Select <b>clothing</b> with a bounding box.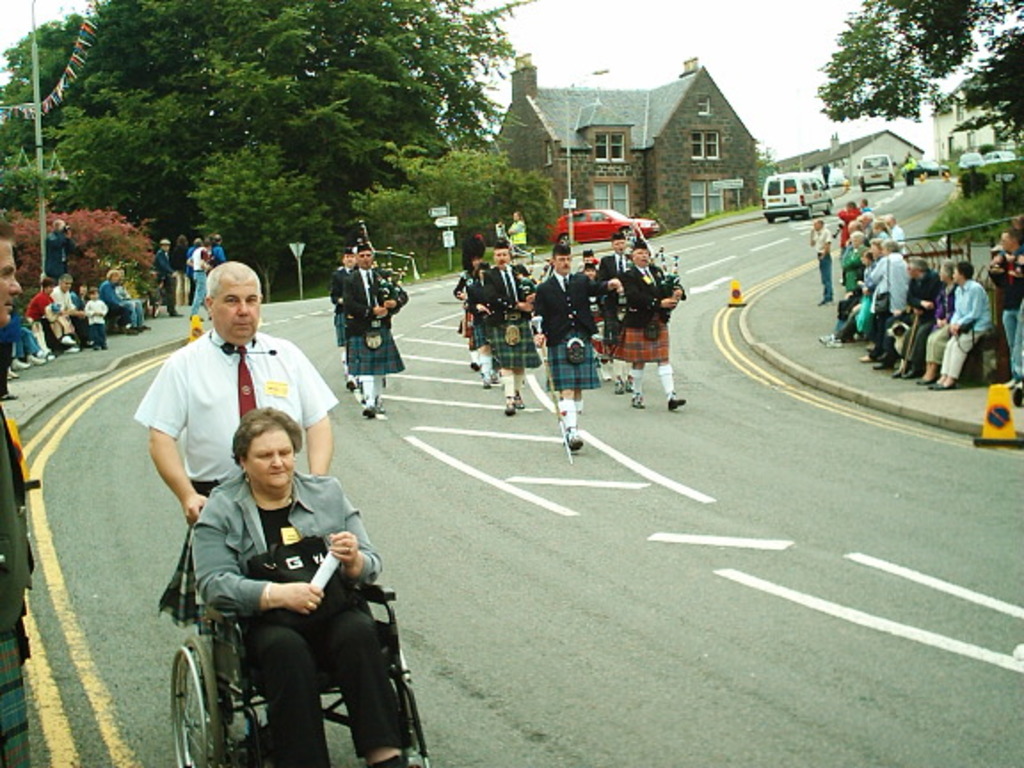
837:258:875:320.
